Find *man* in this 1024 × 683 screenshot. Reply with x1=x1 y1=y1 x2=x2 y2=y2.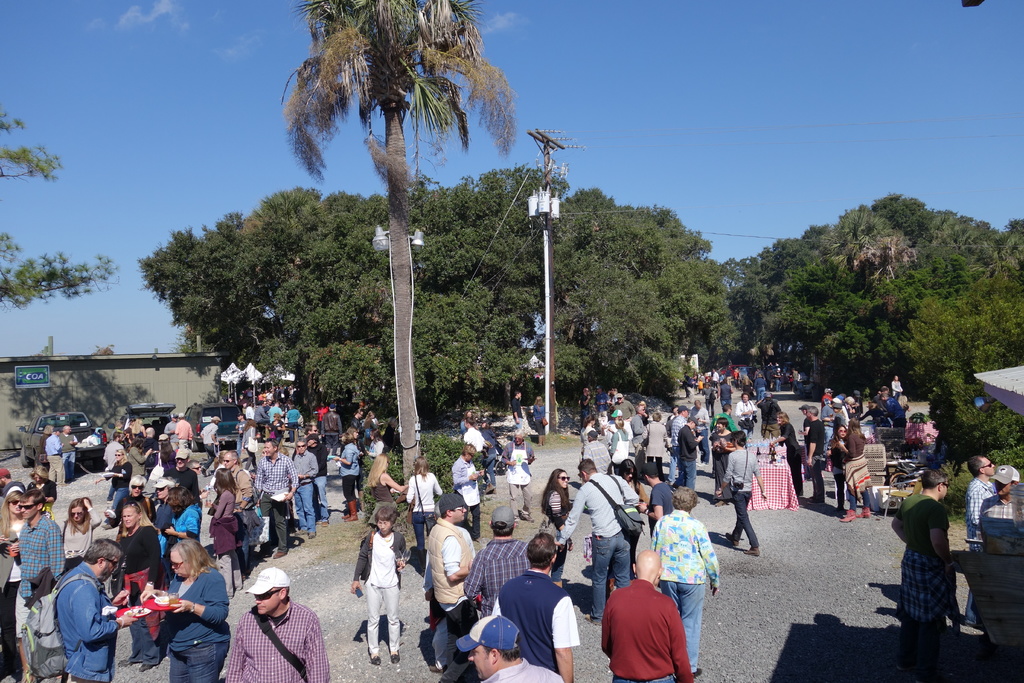
x1=460 y1=509 x2=530 y2=613.
